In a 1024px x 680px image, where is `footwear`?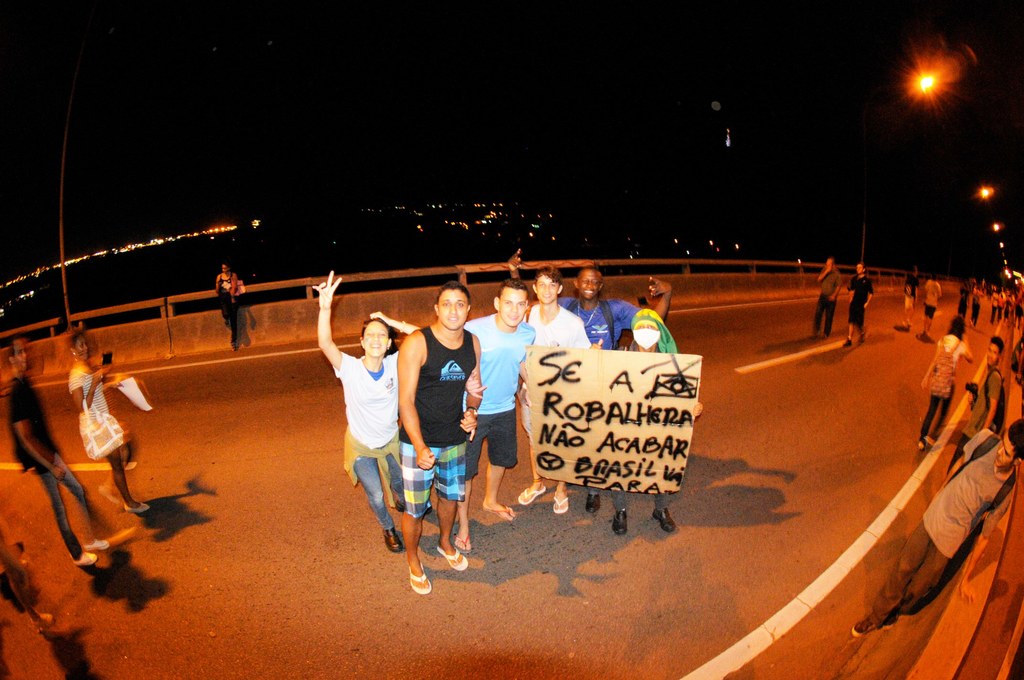
BBox(69, 548, 99, 565).
